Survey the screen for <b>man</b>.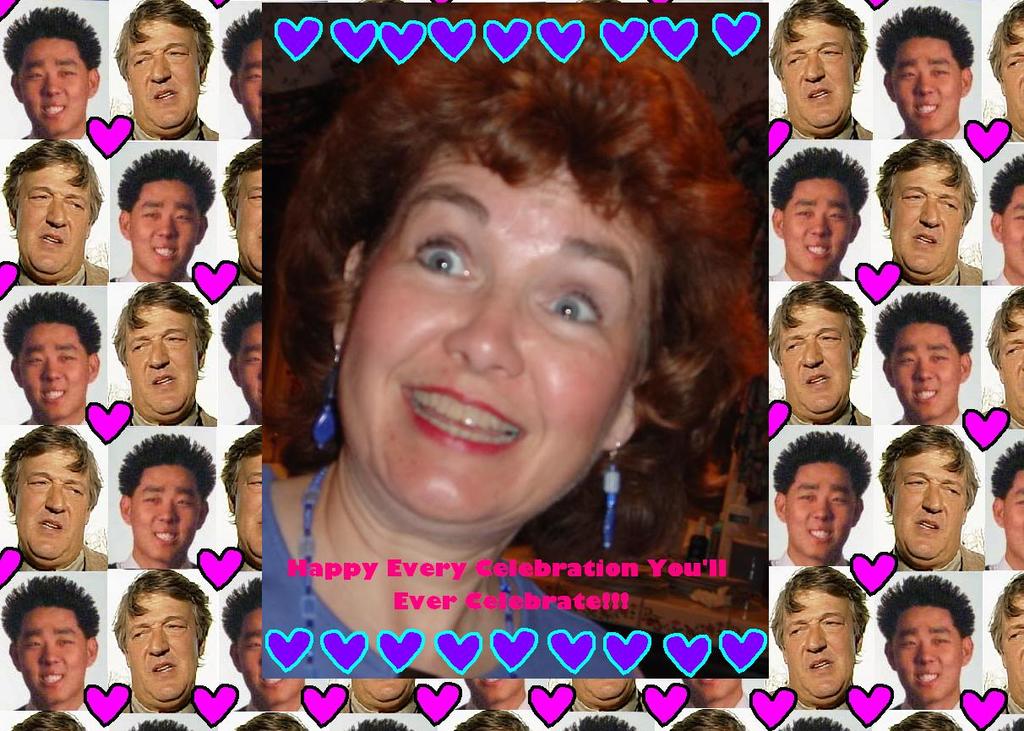
Survey found: select_region(986, 439, 1023, 576).
